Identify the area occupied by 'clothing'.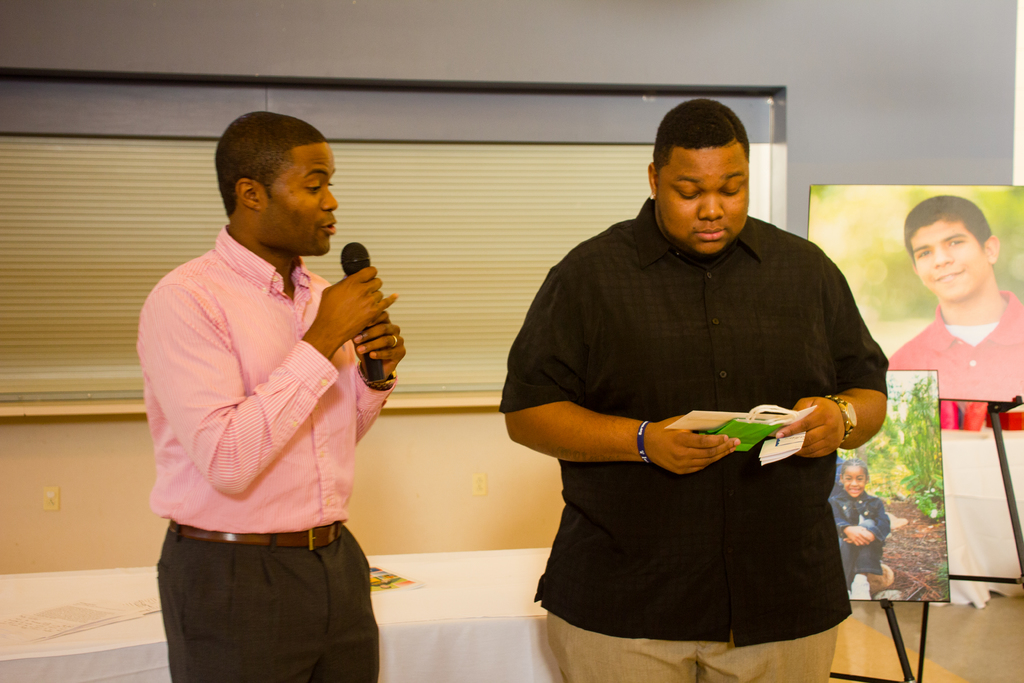
Area: box=[889, 289, 1023, 406].
